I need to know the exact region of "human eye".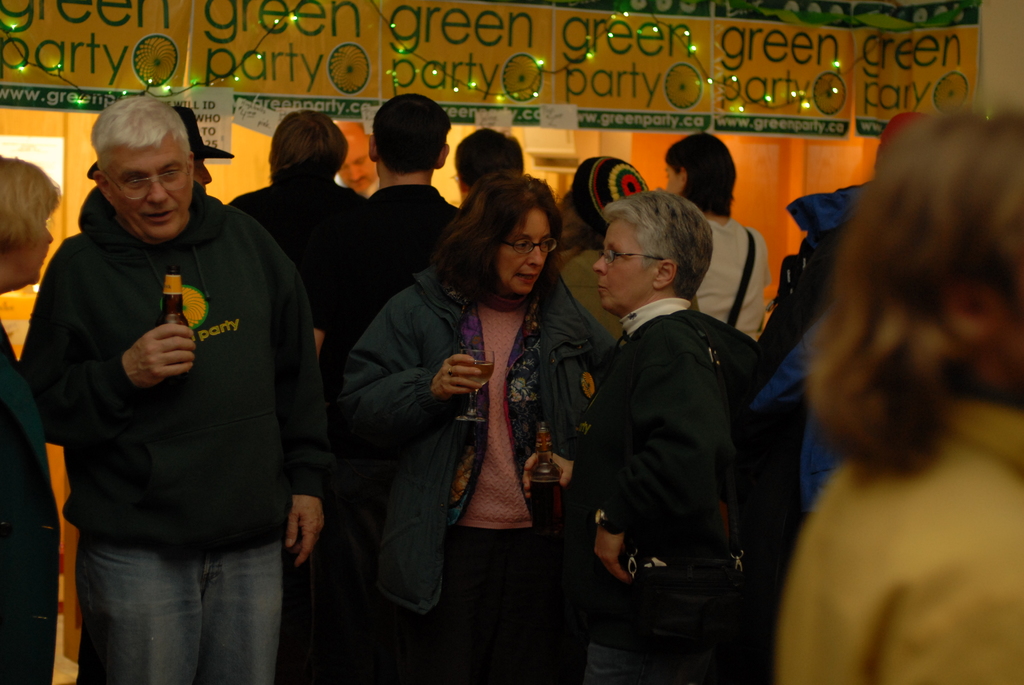
Region: 510:238:532:256.
